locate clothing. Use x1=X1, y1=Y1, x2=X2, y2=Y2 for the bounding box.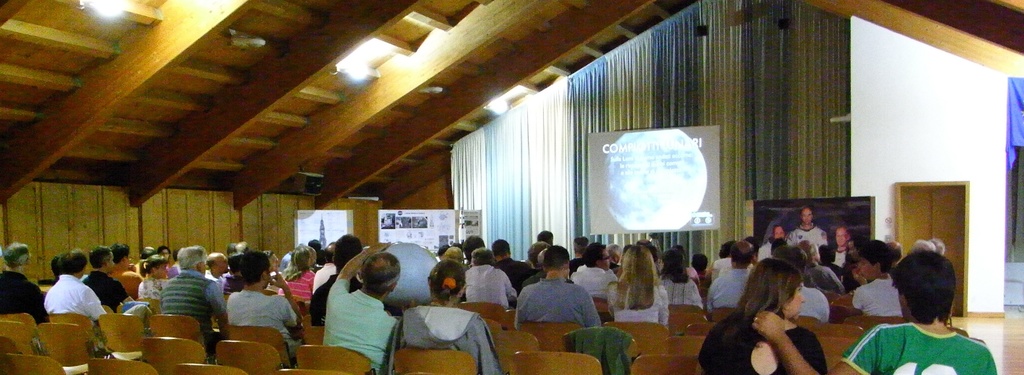
x1=397, y1=304, x2=504, y2=374.
